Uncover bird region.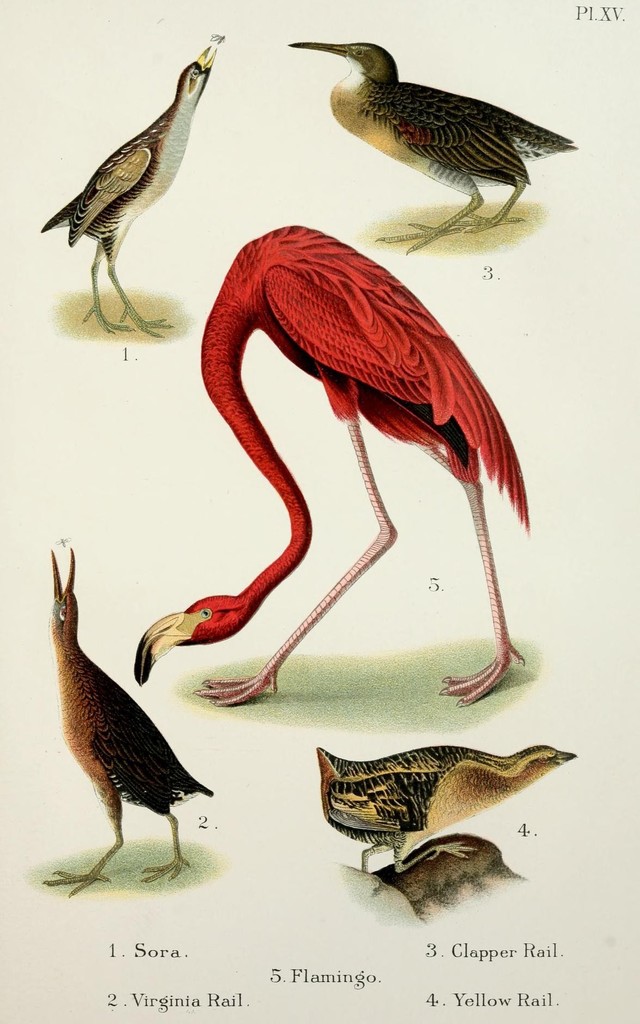
Uncovered: rect(40, 34, 230, 337).
